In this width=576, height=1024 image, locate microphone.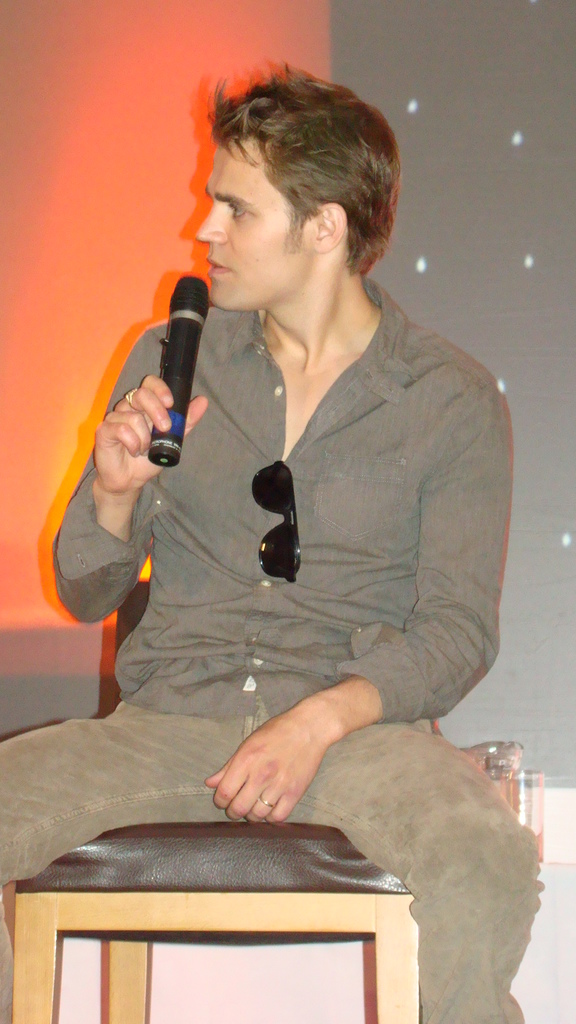
Bounding box: detection(138, 271, 209, 467).
